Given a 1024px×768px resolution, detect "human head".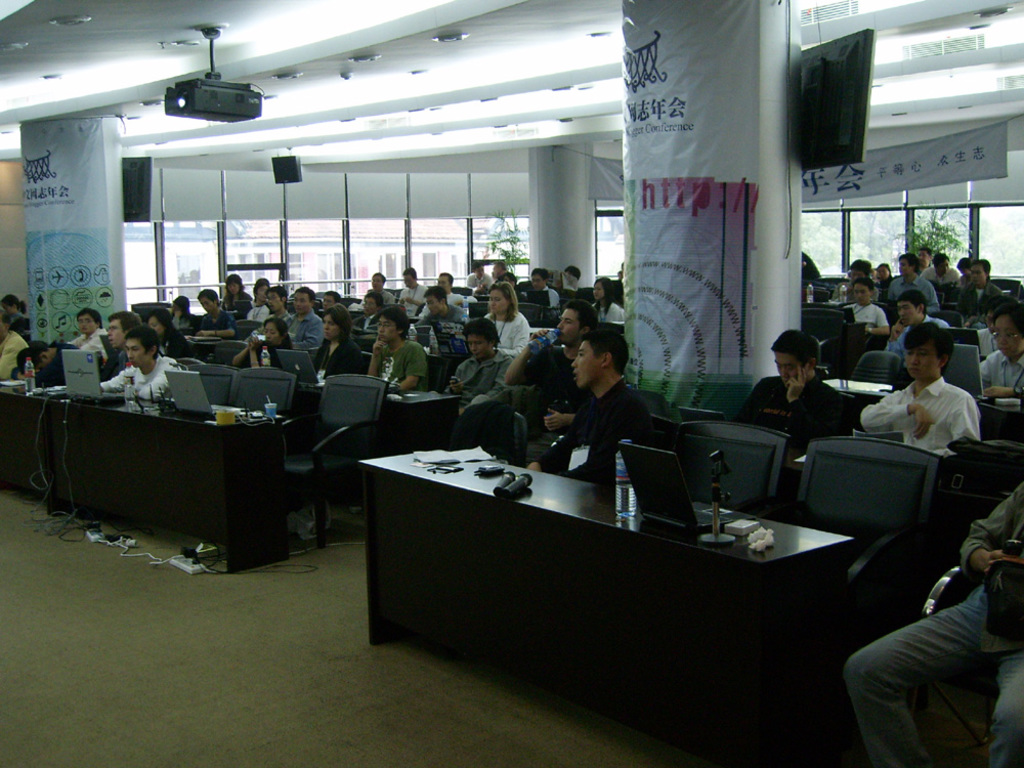
<region>293, 286, 317, 314</region>.
